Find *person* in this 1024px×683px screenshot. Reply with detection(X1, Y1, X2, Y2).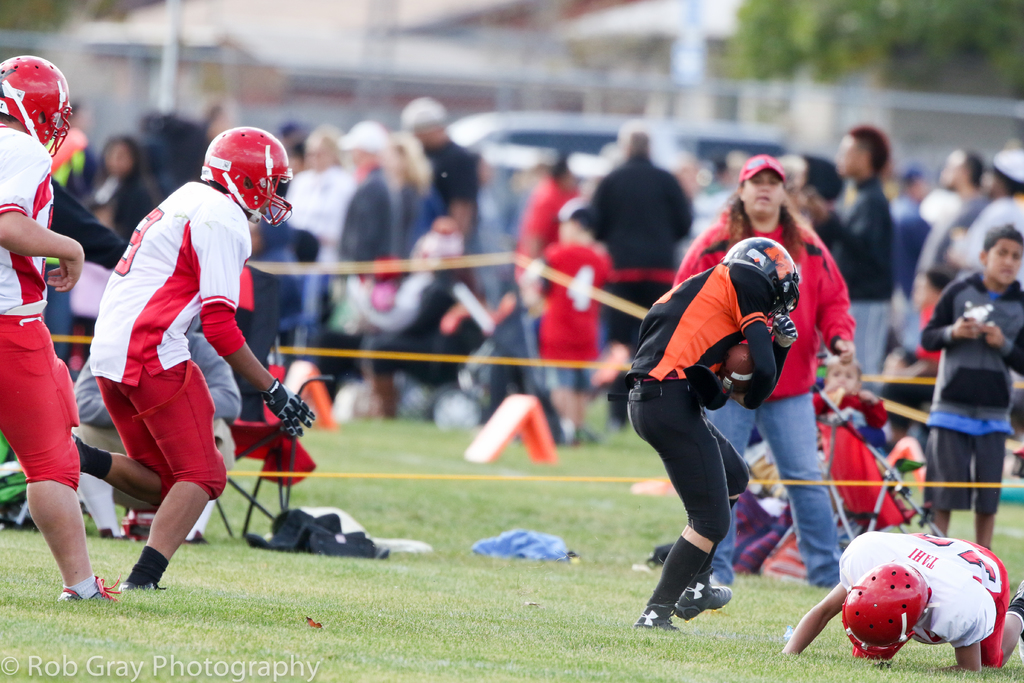
detection(790, 529, 1023, 667).
